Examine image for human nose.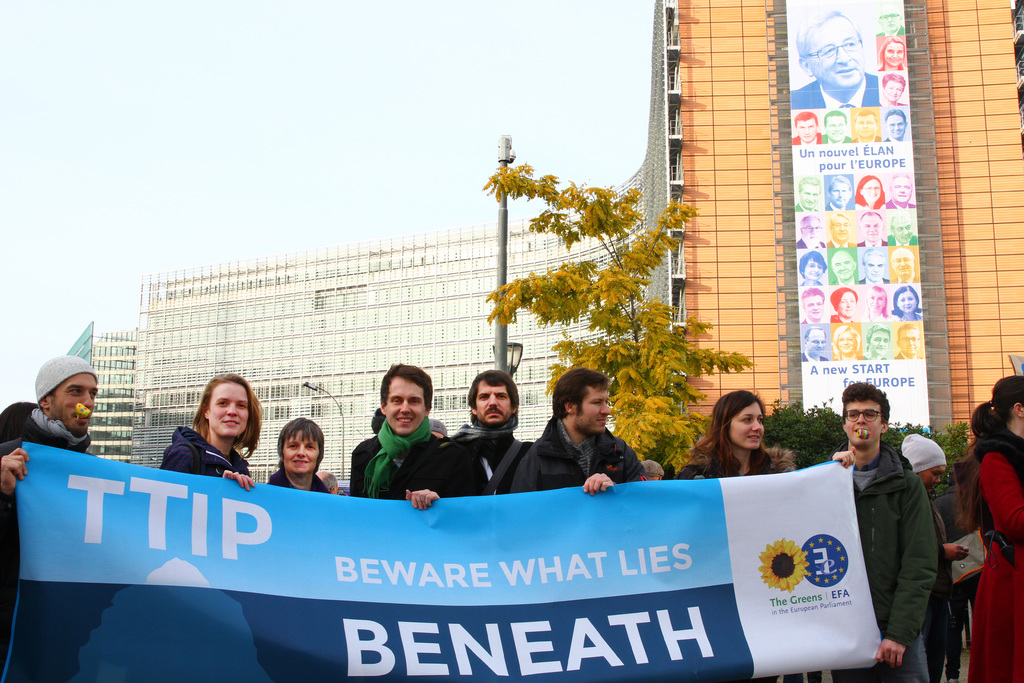
Examination result: left=816, top=340, right=823, bottom=349.
